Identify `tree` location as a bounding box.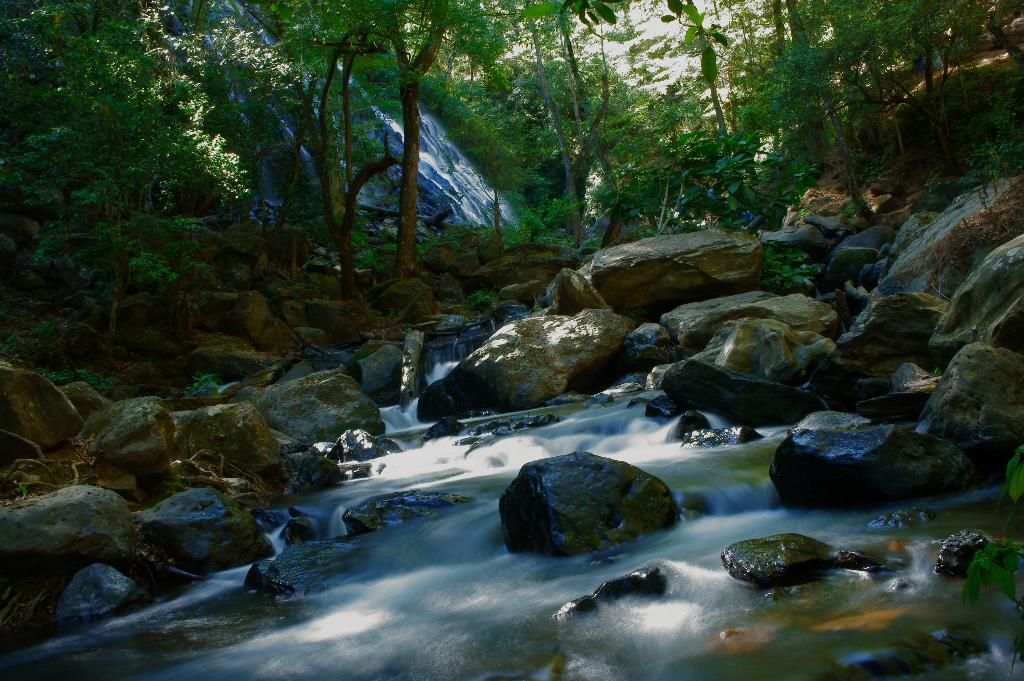
{"left": 266, "top": 0, "right": 547, "bottom": 270}.
